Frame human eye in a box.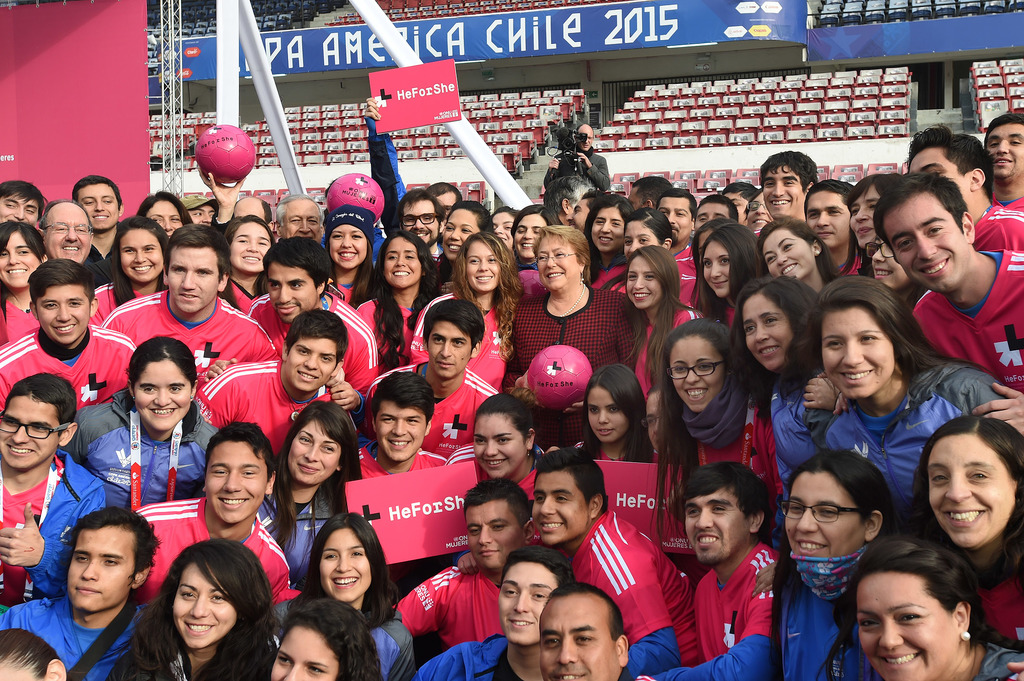
region(77, 225, 88, 234).
